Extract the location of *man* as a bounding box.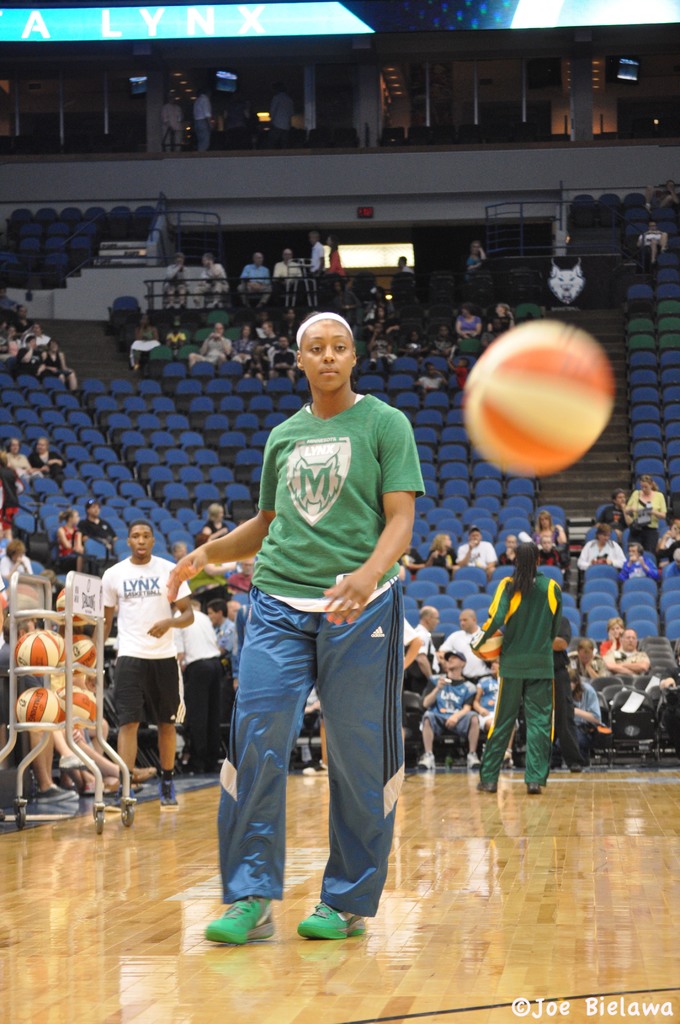
region(271, 337, 294, 383).
